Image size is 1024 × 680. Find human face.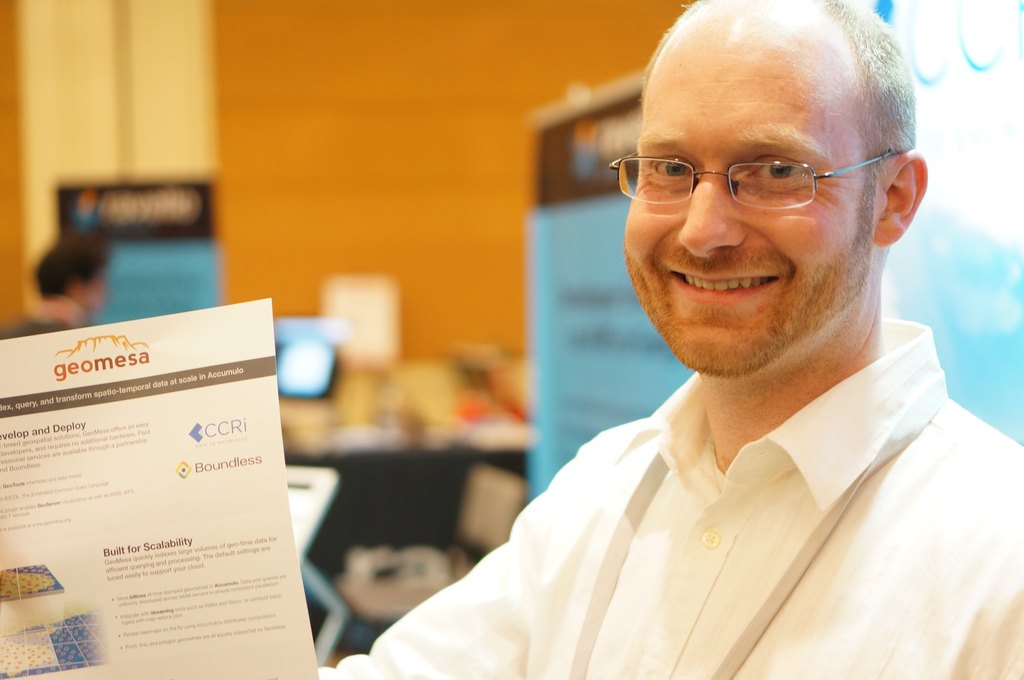
bbox=(627, 32, 880, 379).
